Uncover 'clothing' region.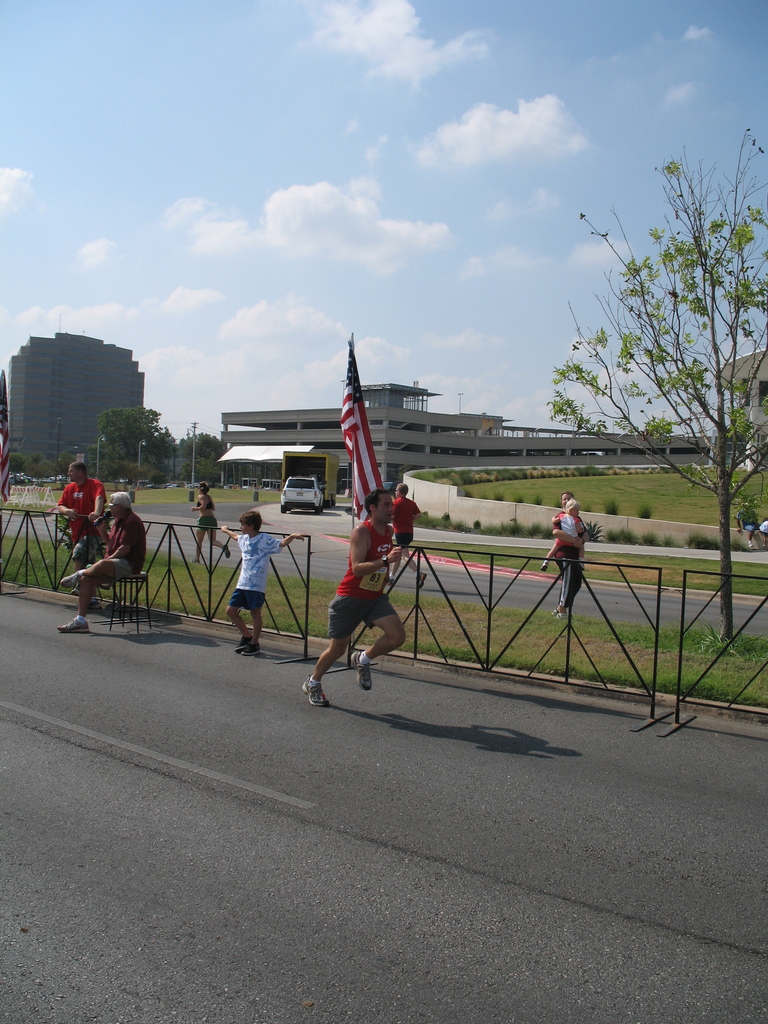
Uncovered: x1=327, y1=514, x2=392, y2=633.
